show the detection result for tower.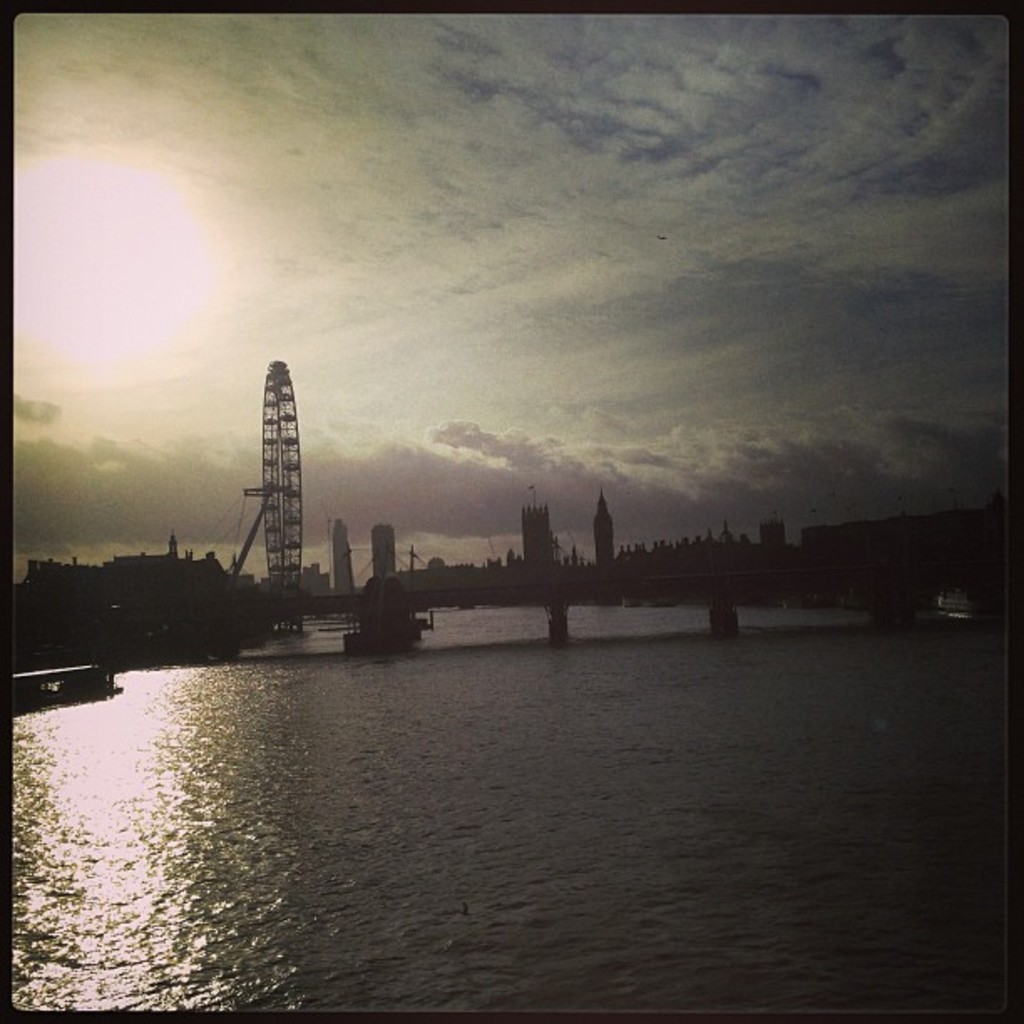
pyautogui.locateOnScreen(500, 504, 559, 587).
